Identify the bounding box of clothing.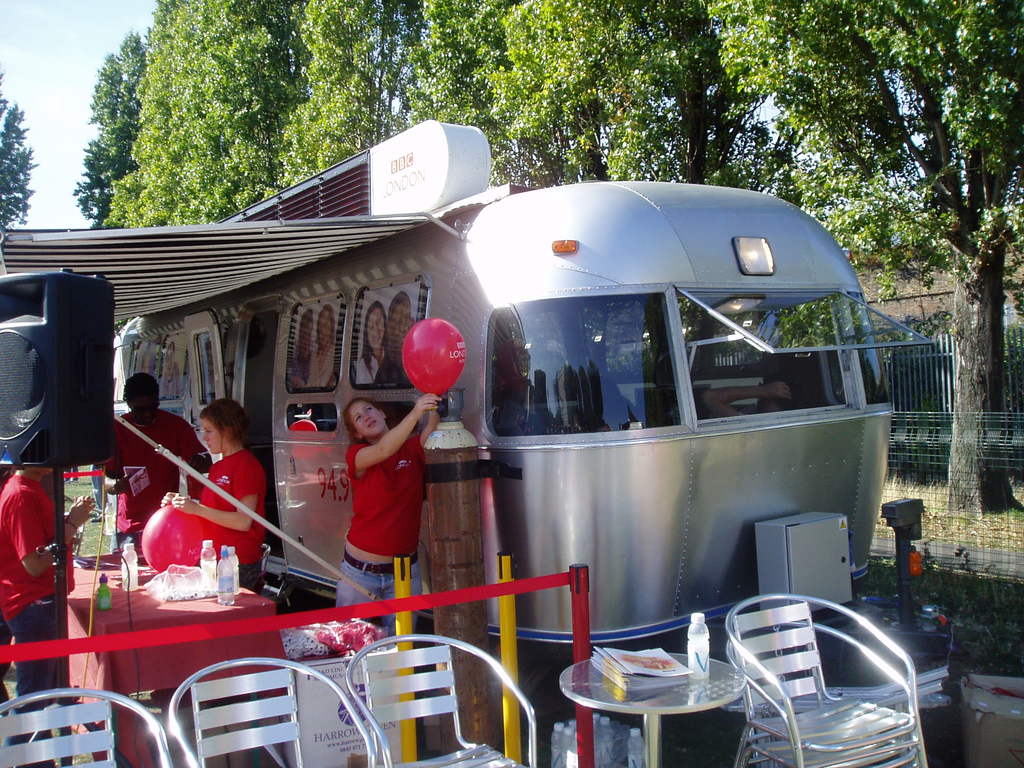
bbox=[323, 398, 434, 594].
